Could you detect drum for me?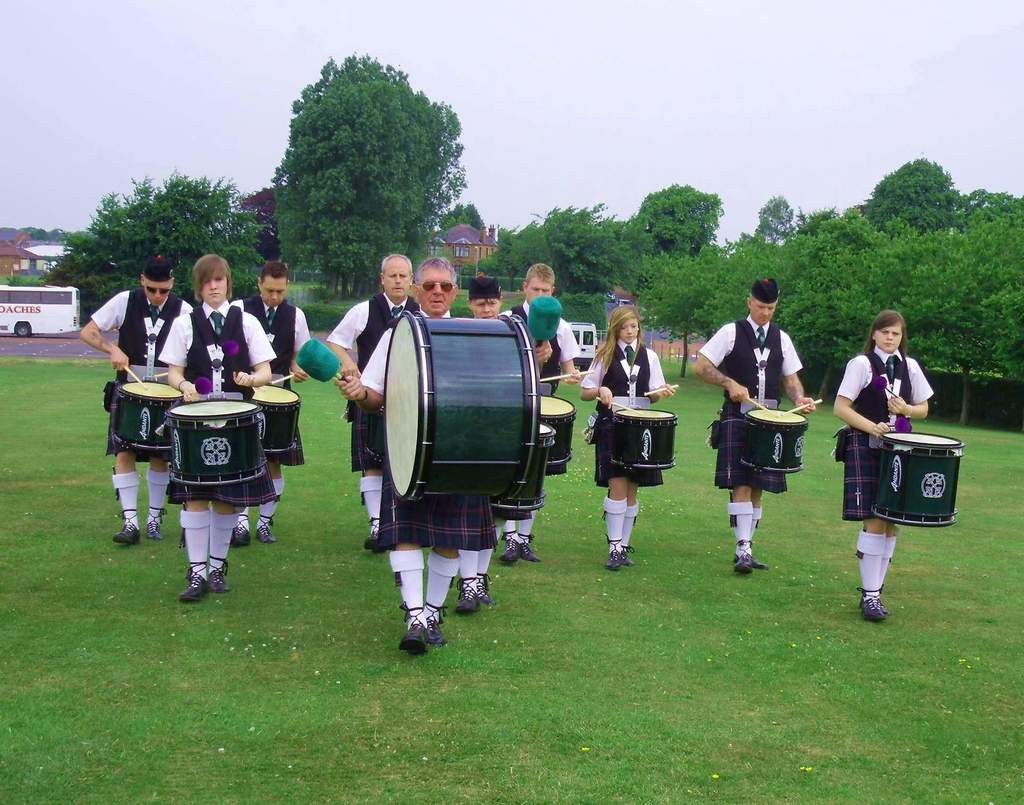
Detection result: box=[253, 383, 303, 454].
